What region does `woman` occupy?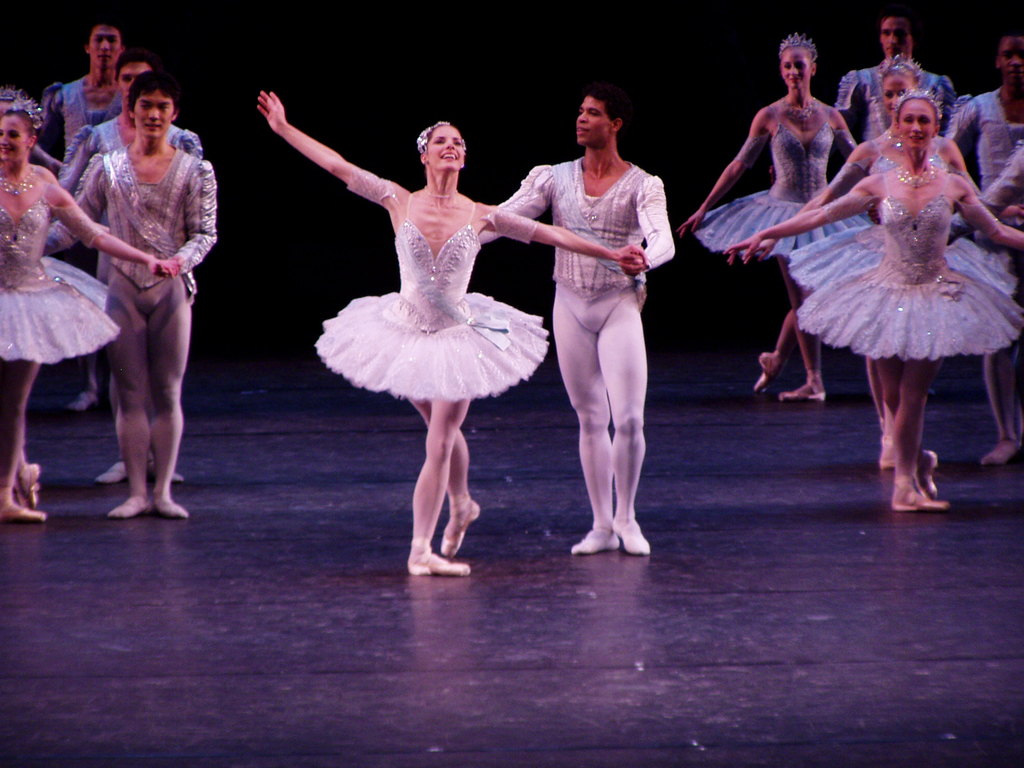
737:53:975:474.
